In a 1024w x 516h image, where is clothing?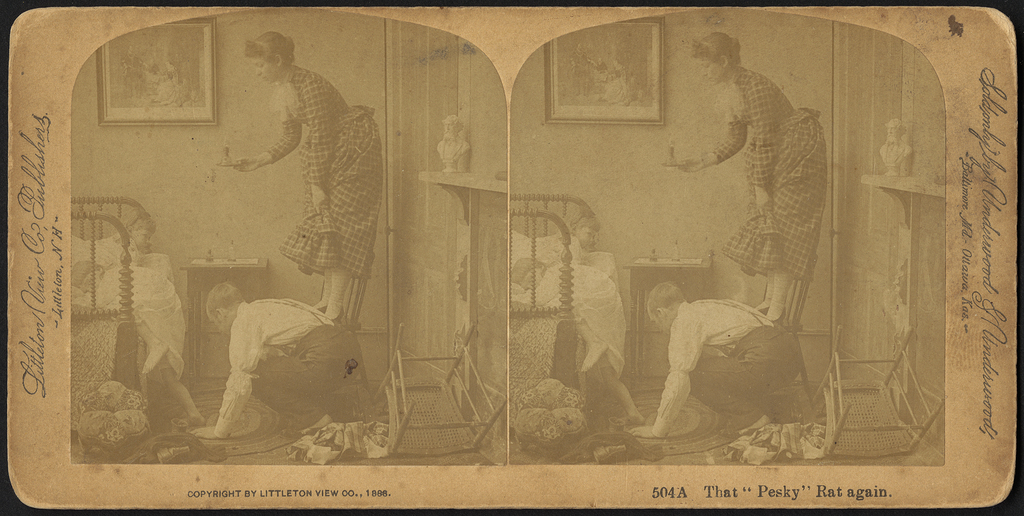
rect(650, 292, 813, 427).
